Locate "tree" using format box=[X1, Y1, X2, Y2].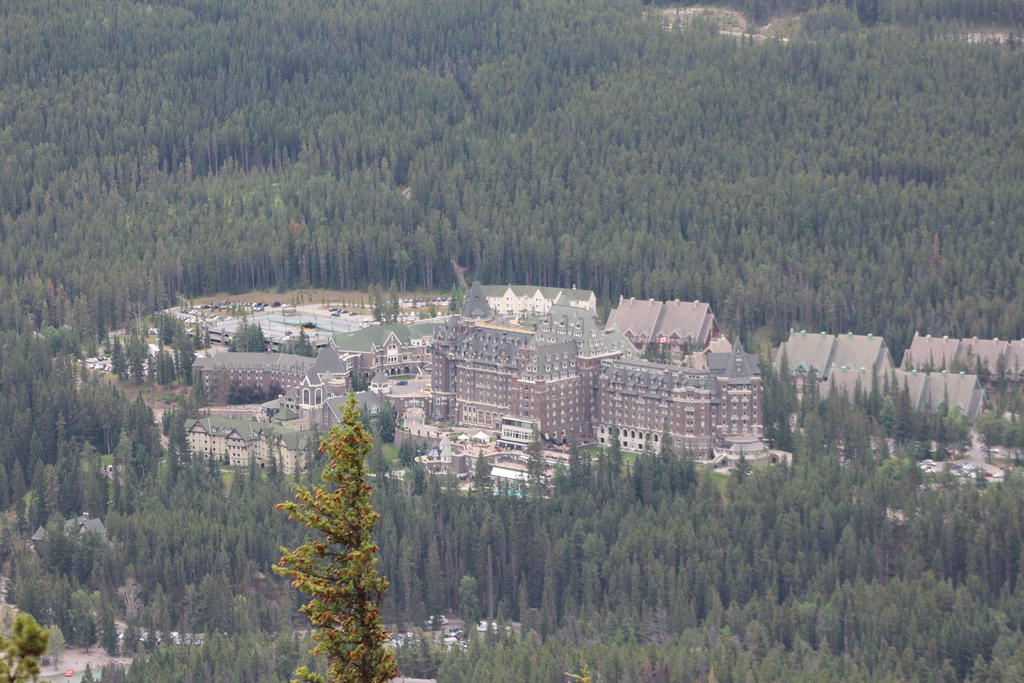
box=[407, 500, 433, 578].
